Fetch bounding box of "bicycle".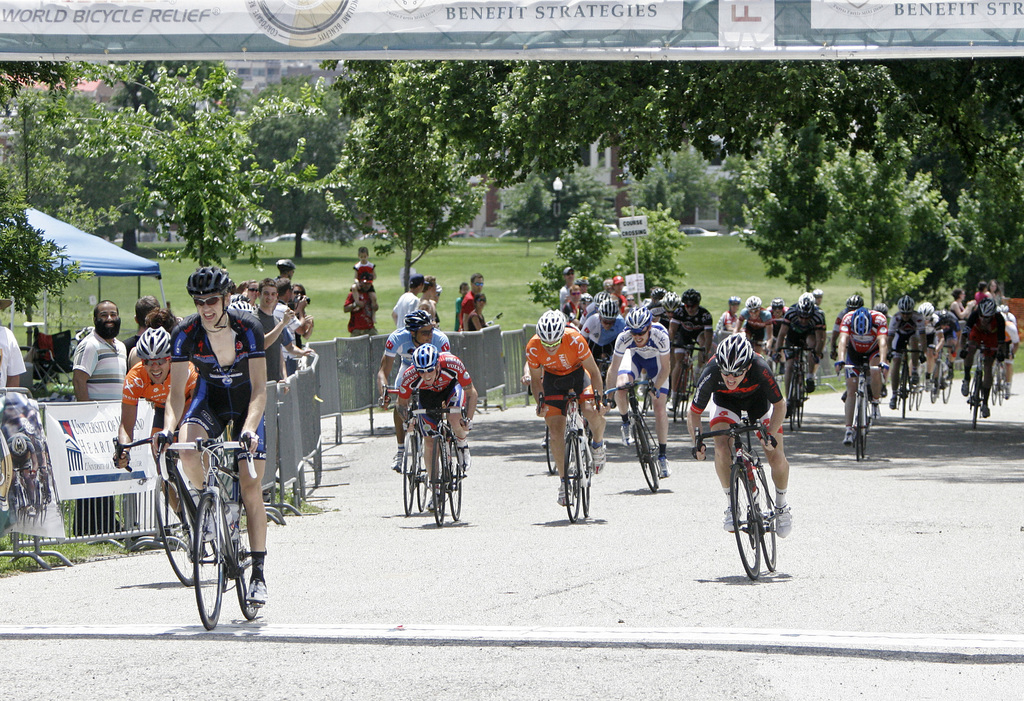
Bbox: 968/346/984/424.
